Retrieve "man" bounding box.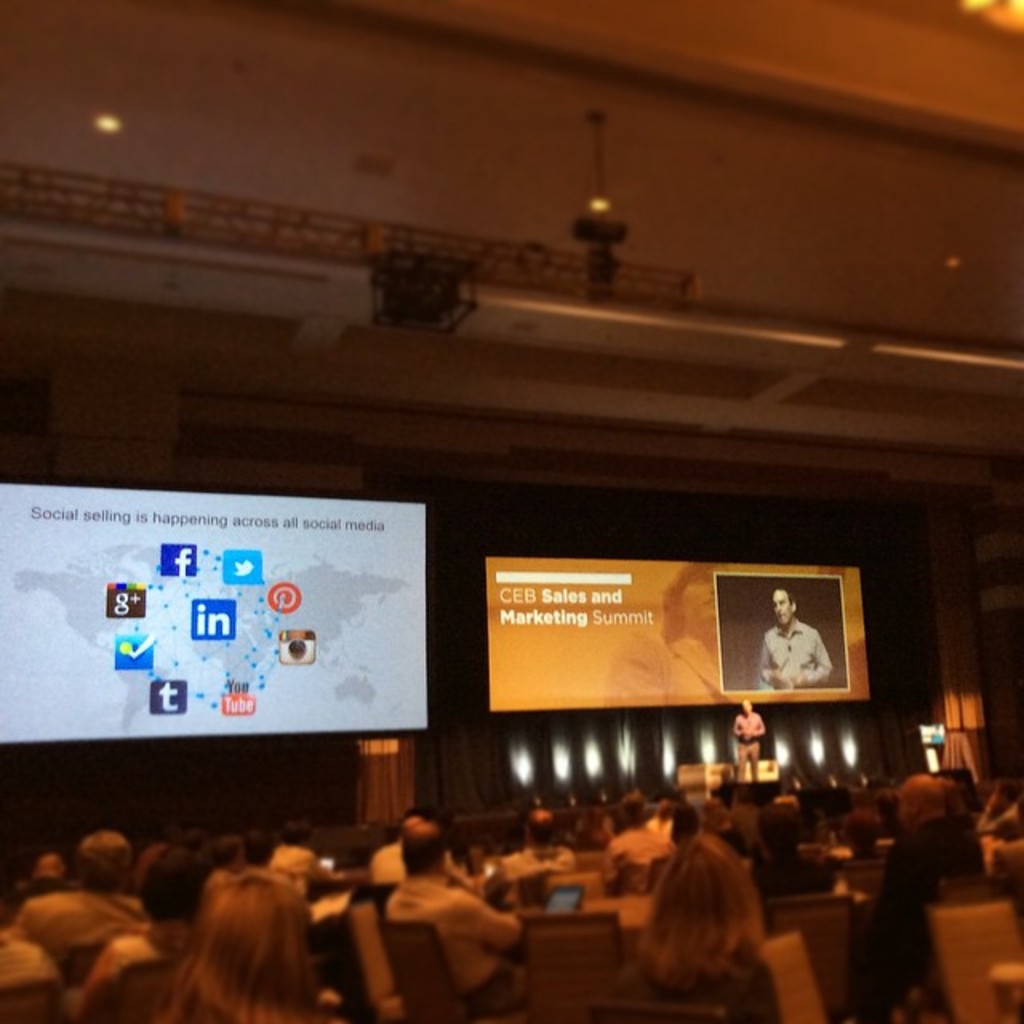
Bounding box: [758, 589, 830, 688].
